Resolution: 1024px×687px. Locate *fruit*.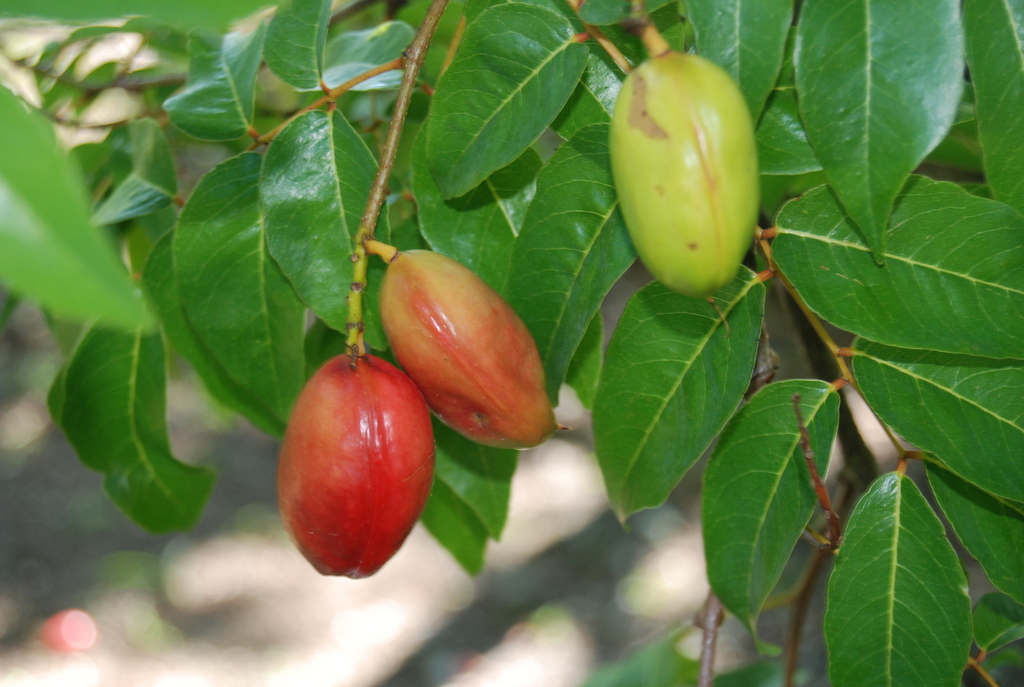
pyautogui.locateOnScreen(374, 244, 554, 464).
